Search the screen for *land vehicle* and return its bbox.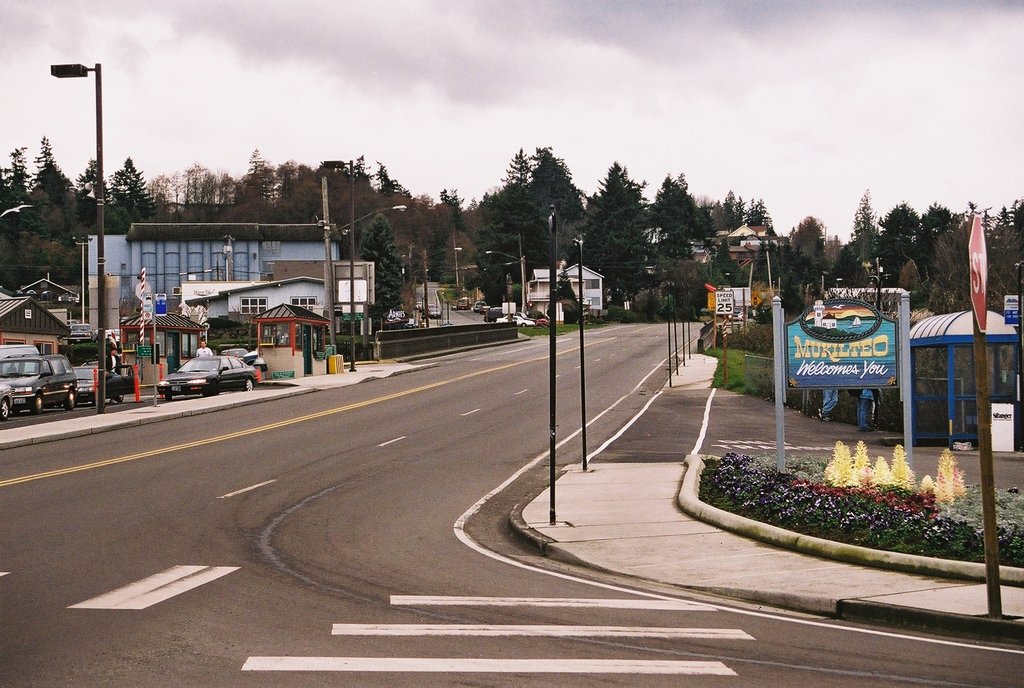
Found: [511, 314, 530, 324].
